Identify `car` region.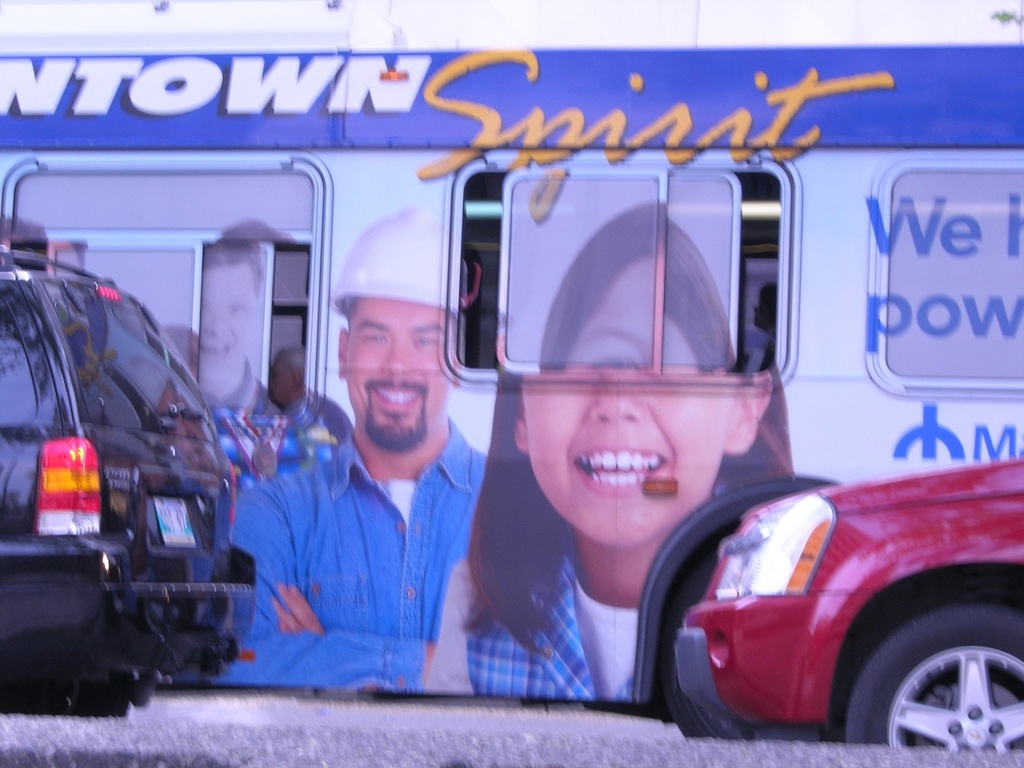
Region: 0, 240, 263, 723.
